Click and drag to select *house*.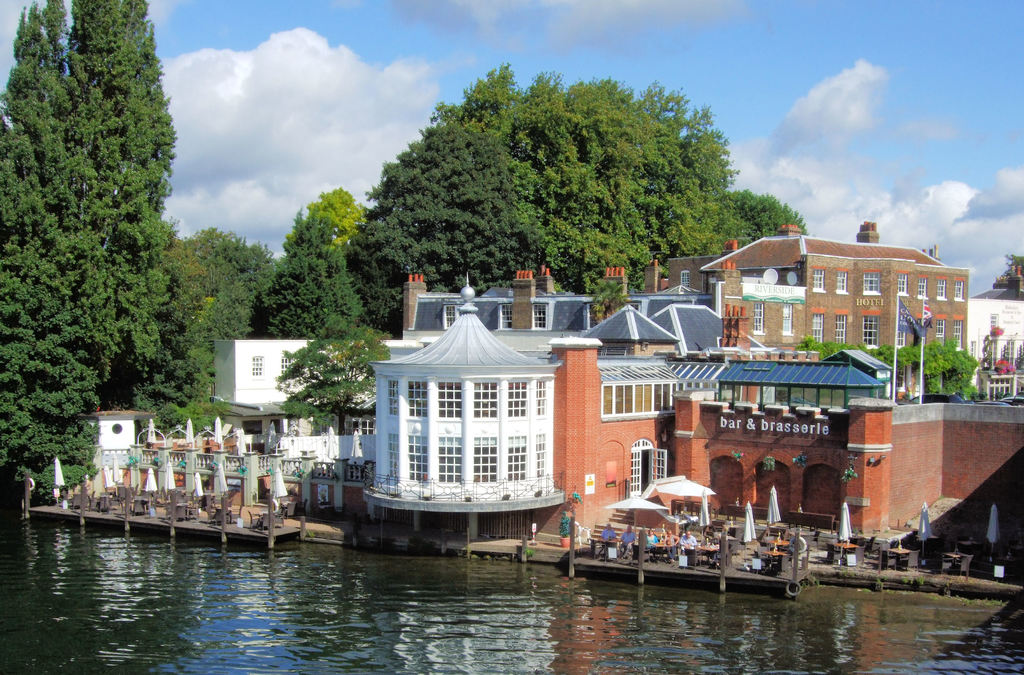
Selection: bbox(702, 218, 972, 352).
